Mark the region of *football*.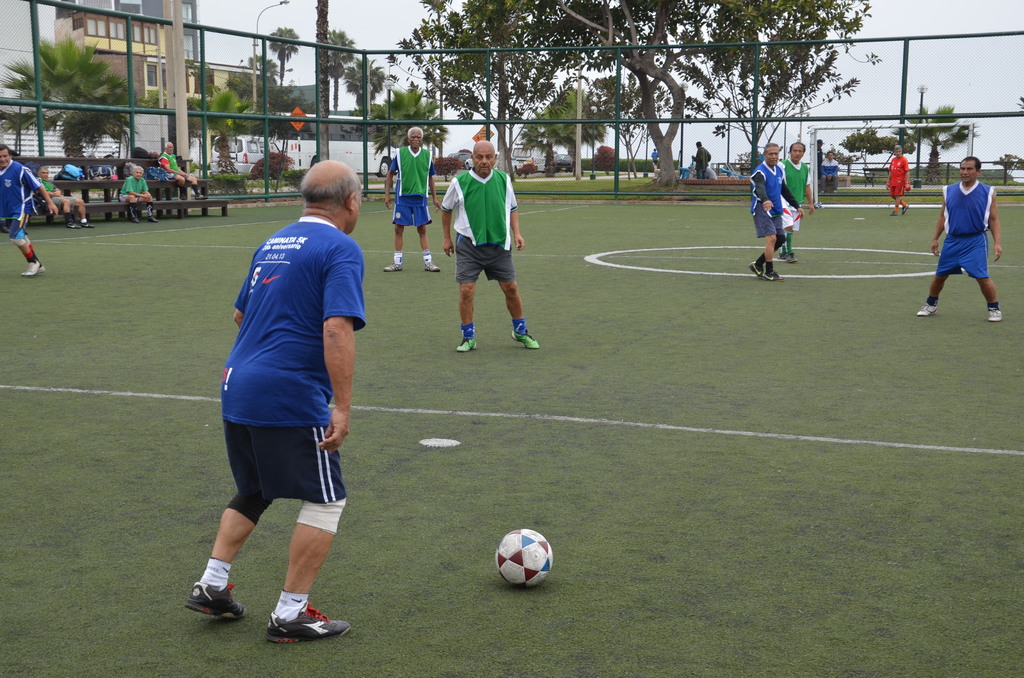
Region: x1=490, y1=529, x2=556, y2=592.
